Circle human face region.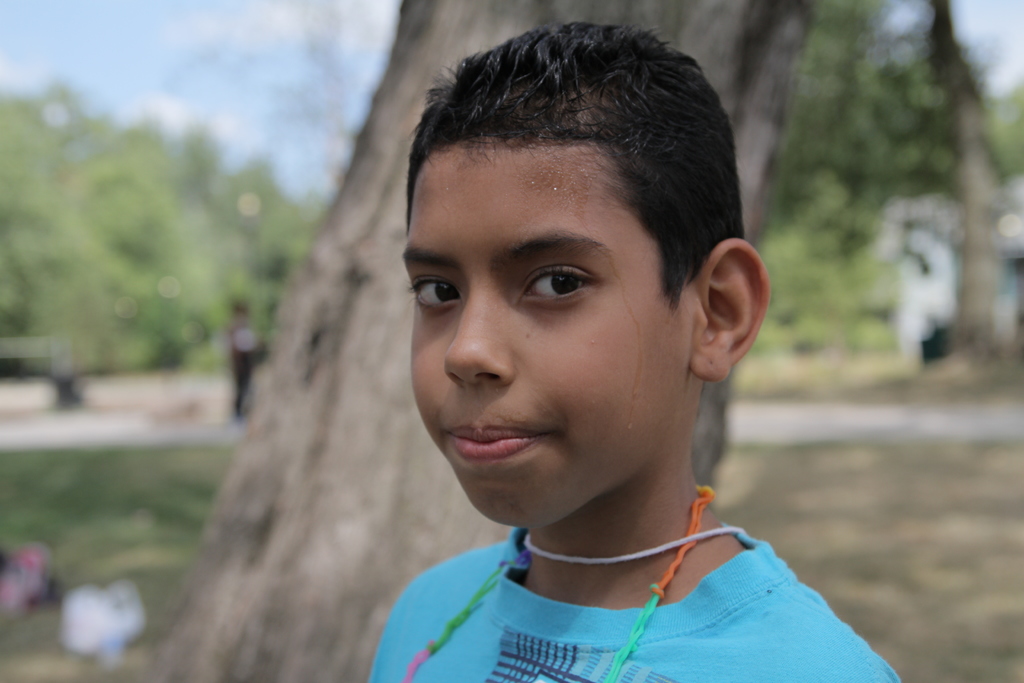
Region: 404, 134, 692, 531.
